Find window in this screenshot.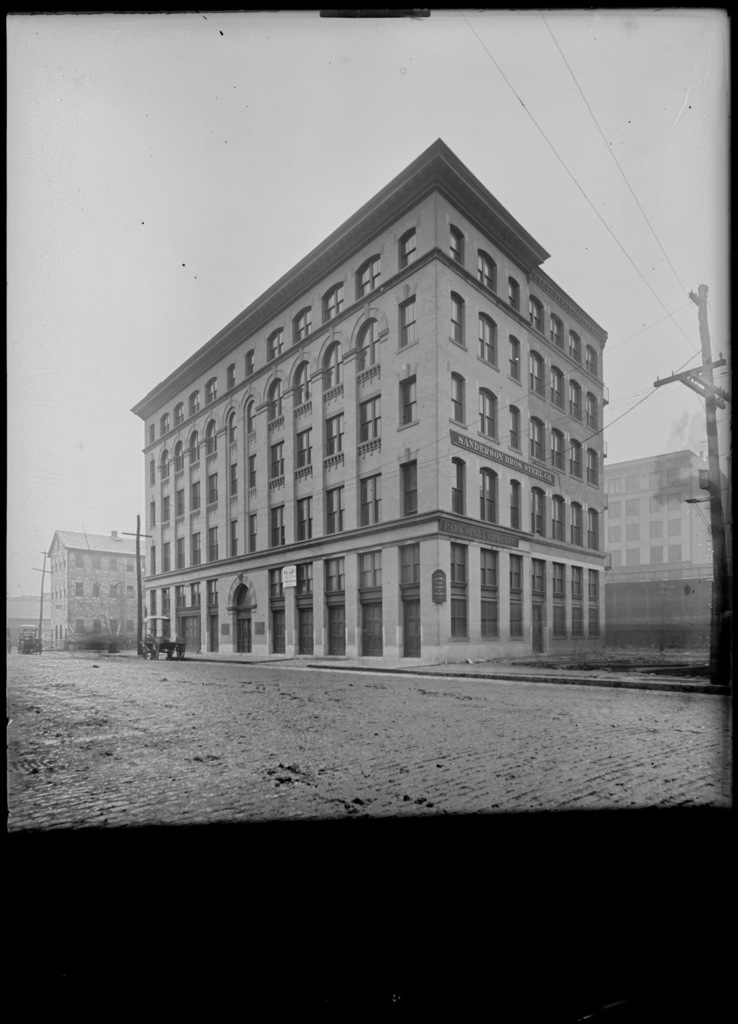
The bounding box for window is bbox=(354, 474, 379, 527).
